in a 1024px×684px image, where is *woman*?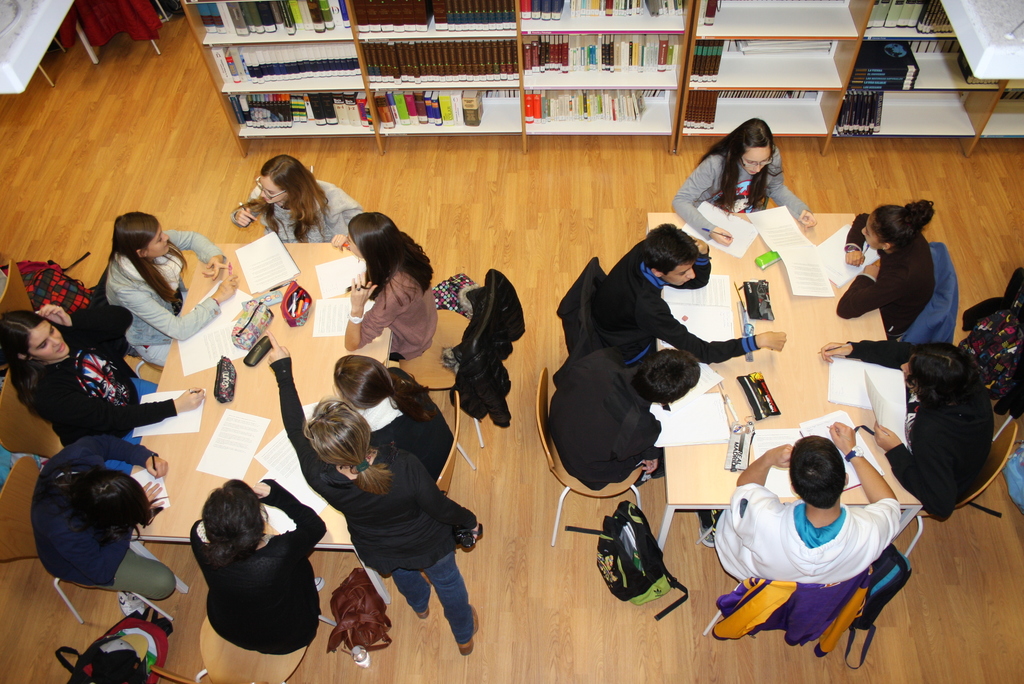
left=102, top=205, right=223, bottom=376.
